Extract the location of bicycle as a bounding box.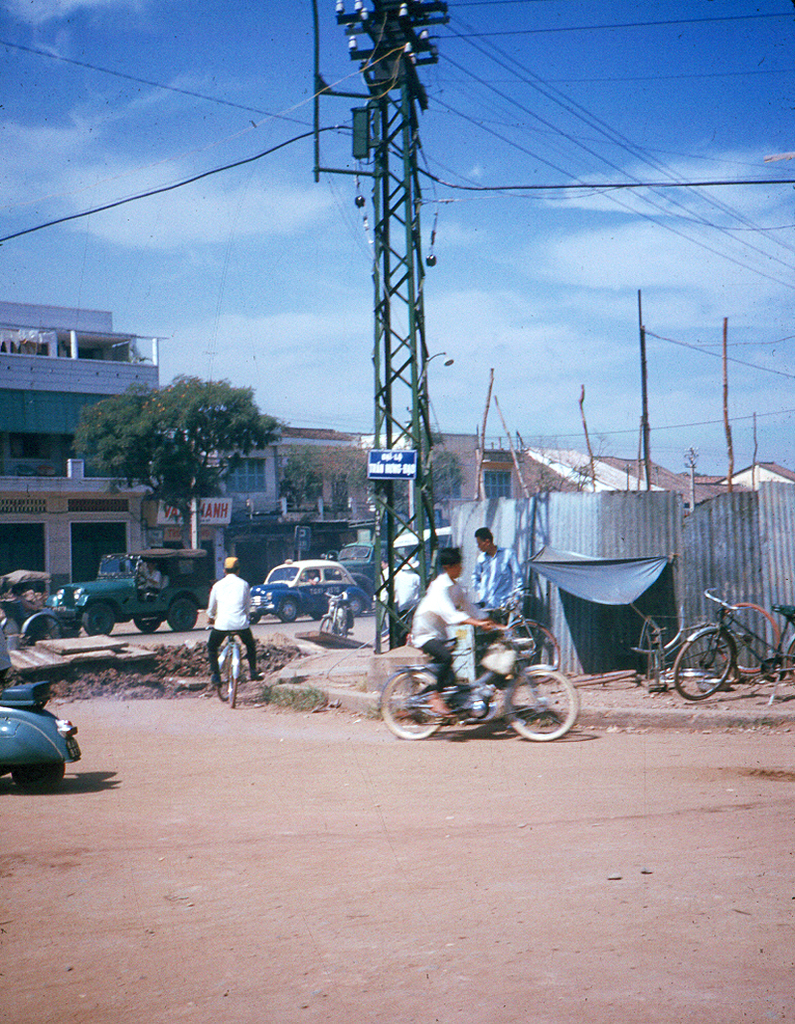
(467,590,560,674).
